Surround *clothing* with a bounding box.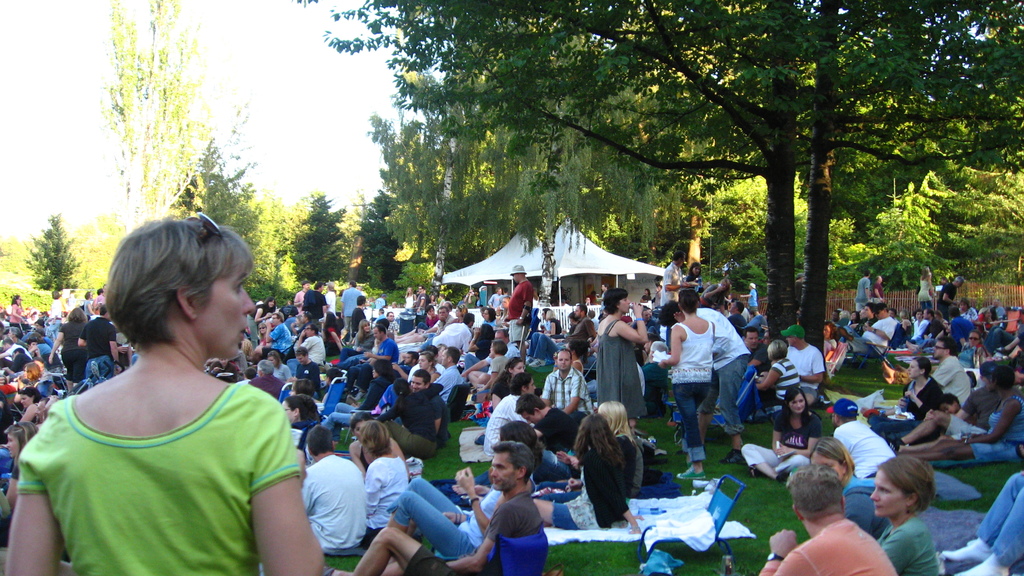
405:495:546:575.
